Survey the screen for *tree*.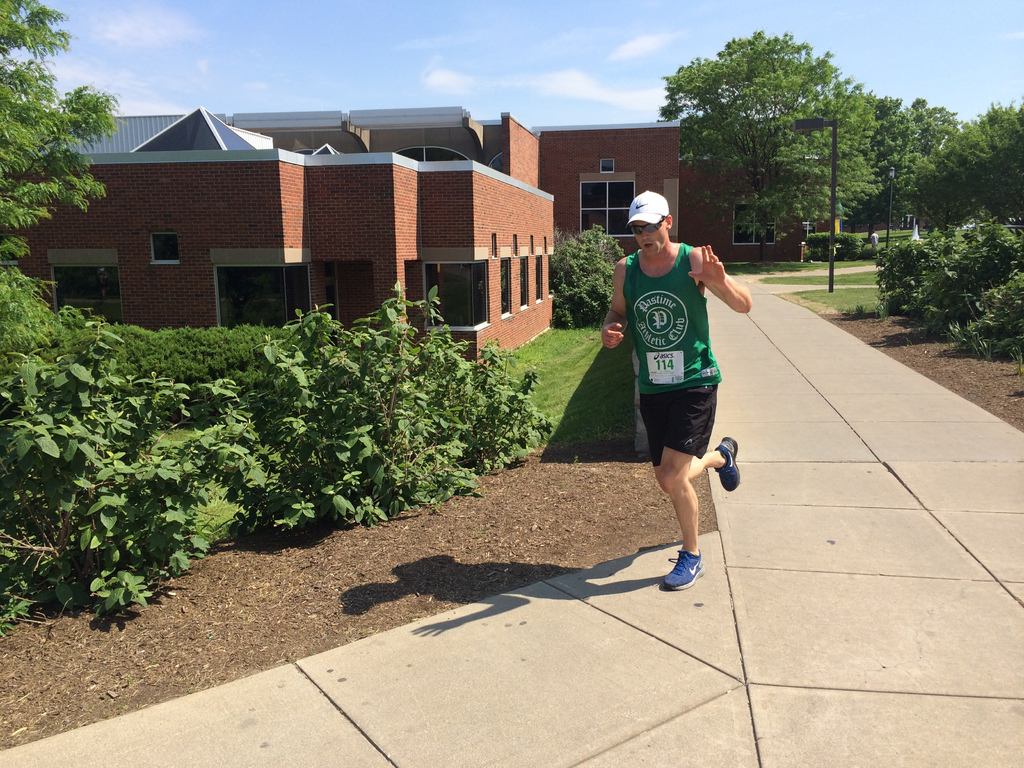
Survey found: crop(842, 97, 963, 237).
